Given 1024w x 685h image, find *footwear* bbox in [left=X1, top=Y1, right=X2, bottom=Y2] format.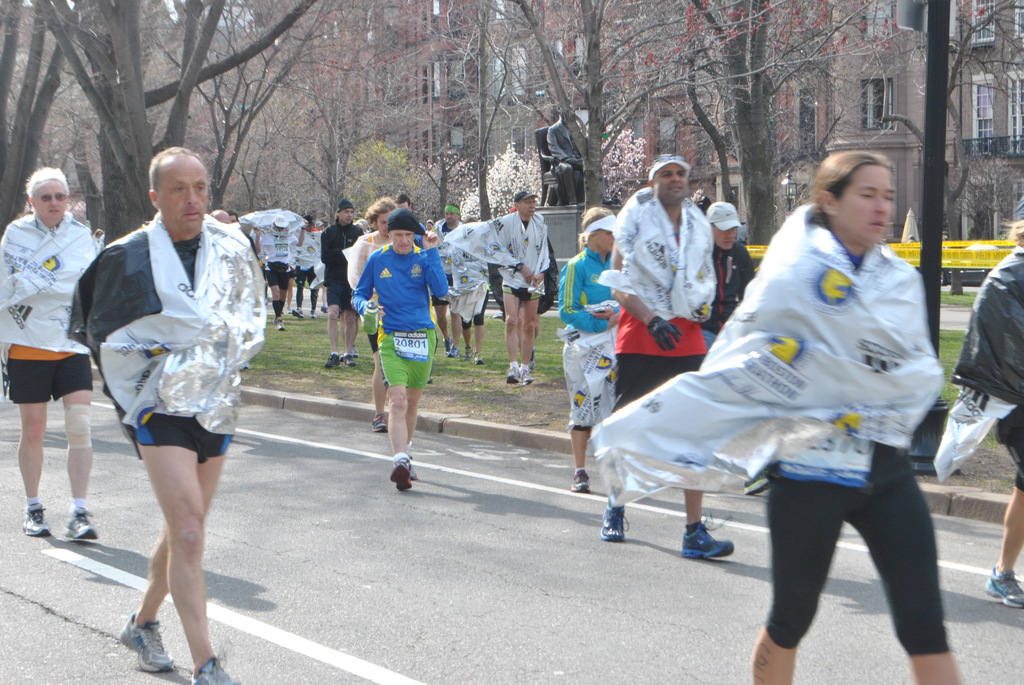
[left=372, top=412, right=391, bottom=434].
